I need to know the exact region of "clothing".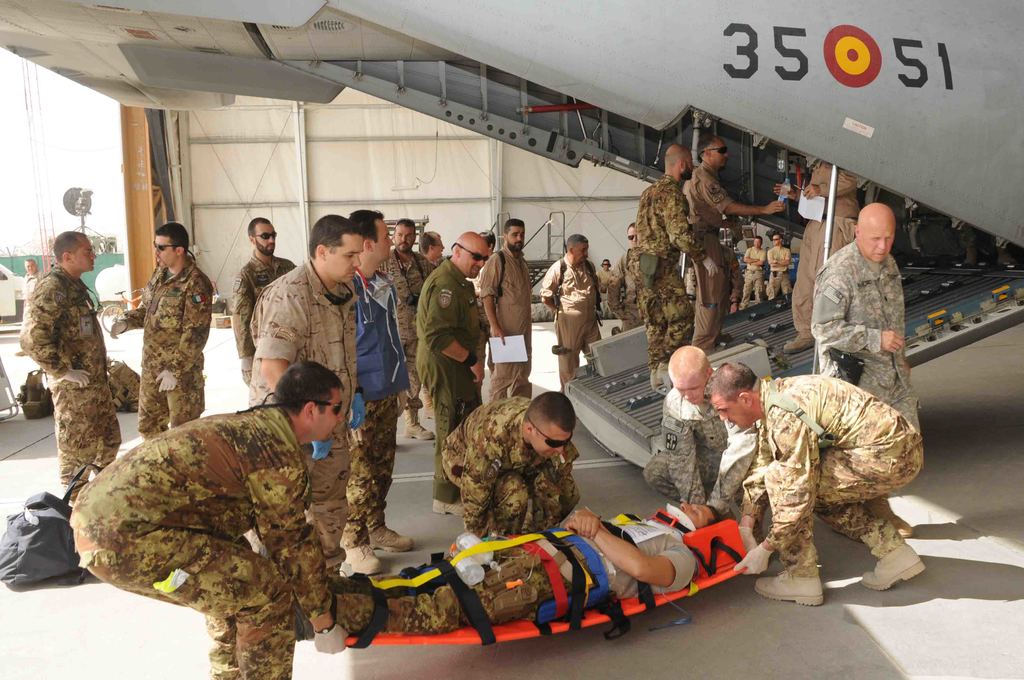
Region: locate(599, 247, 644, 336).
